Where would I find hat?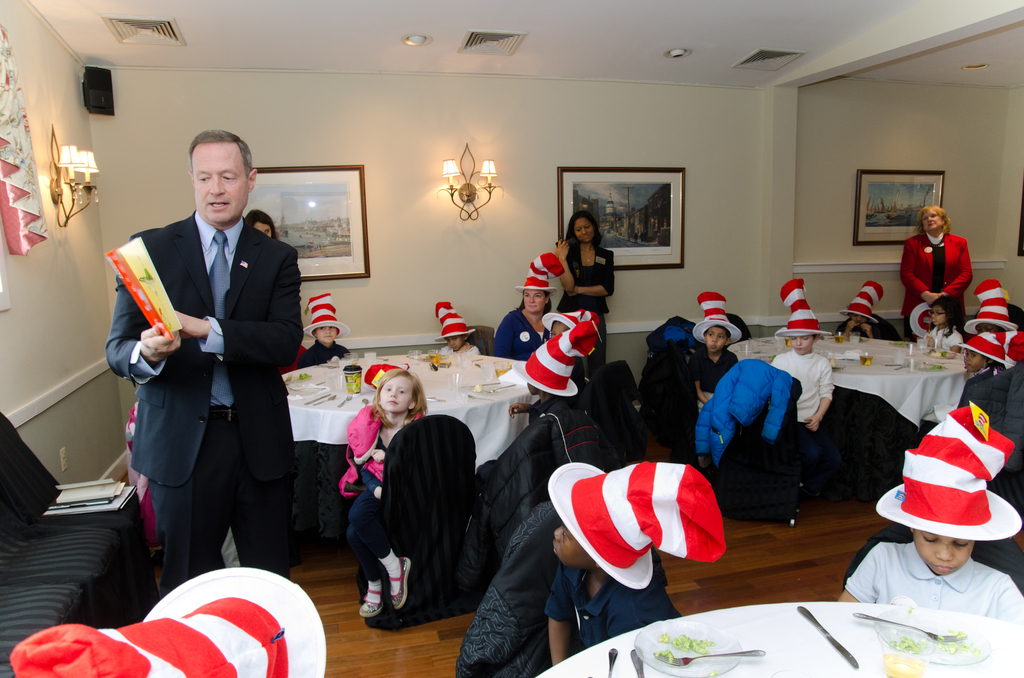
At 871:399:1023:543.
